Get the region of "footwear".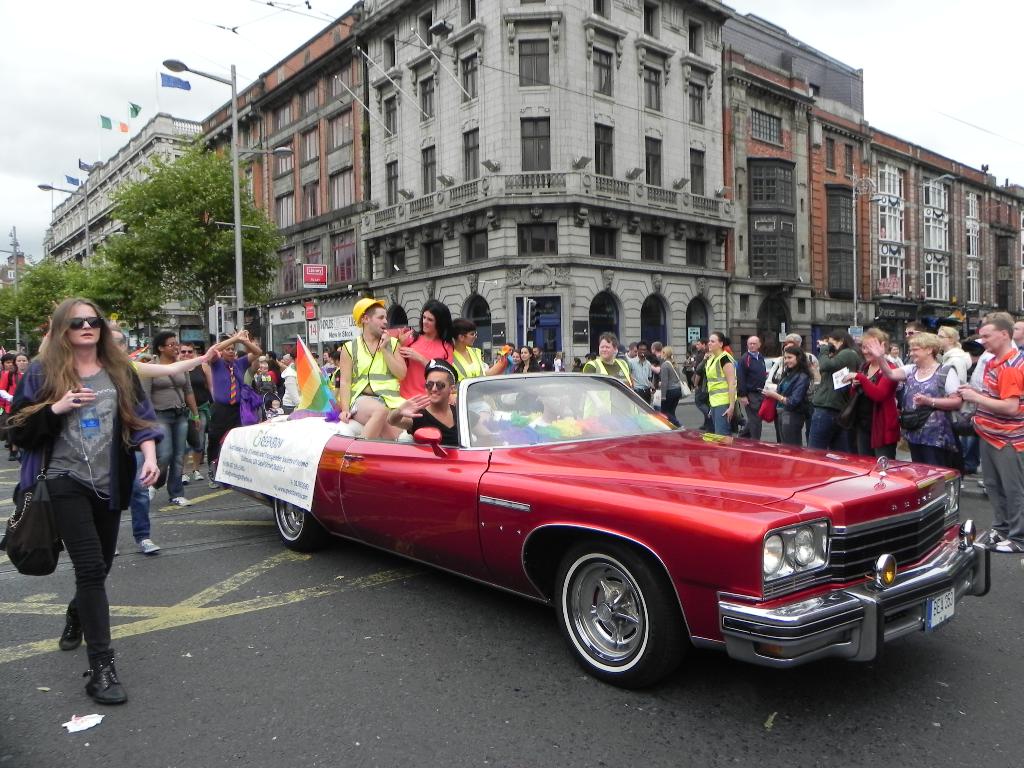
(x1=181, y1=475, x2=189, y2=485).
